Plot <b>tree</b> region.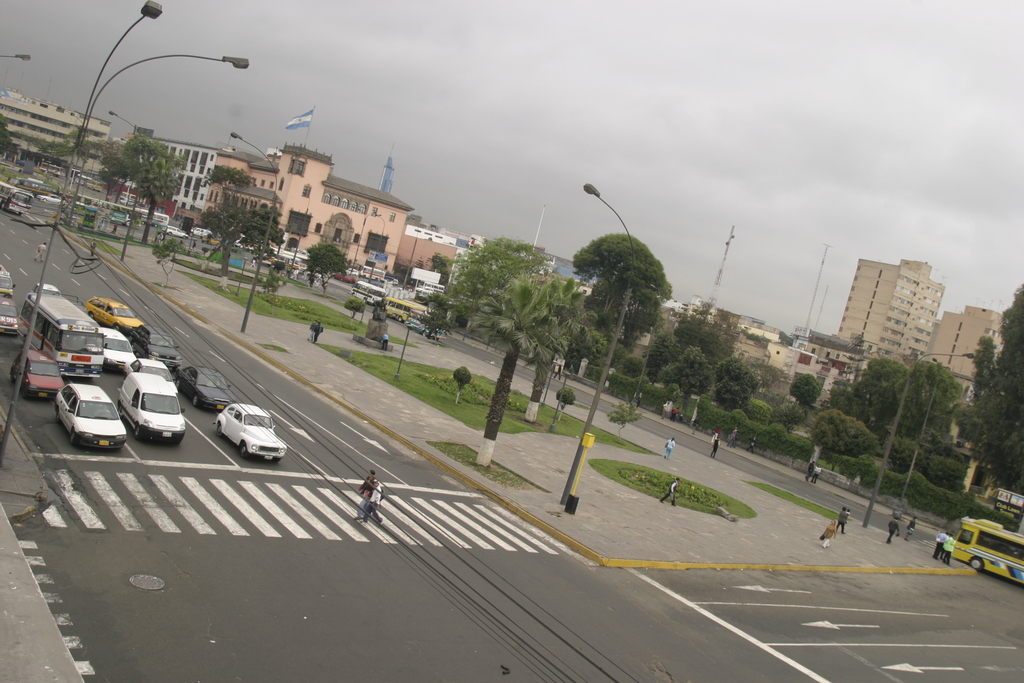
Plotted at <bbox>198, 201, 285, 295</bbox>.
